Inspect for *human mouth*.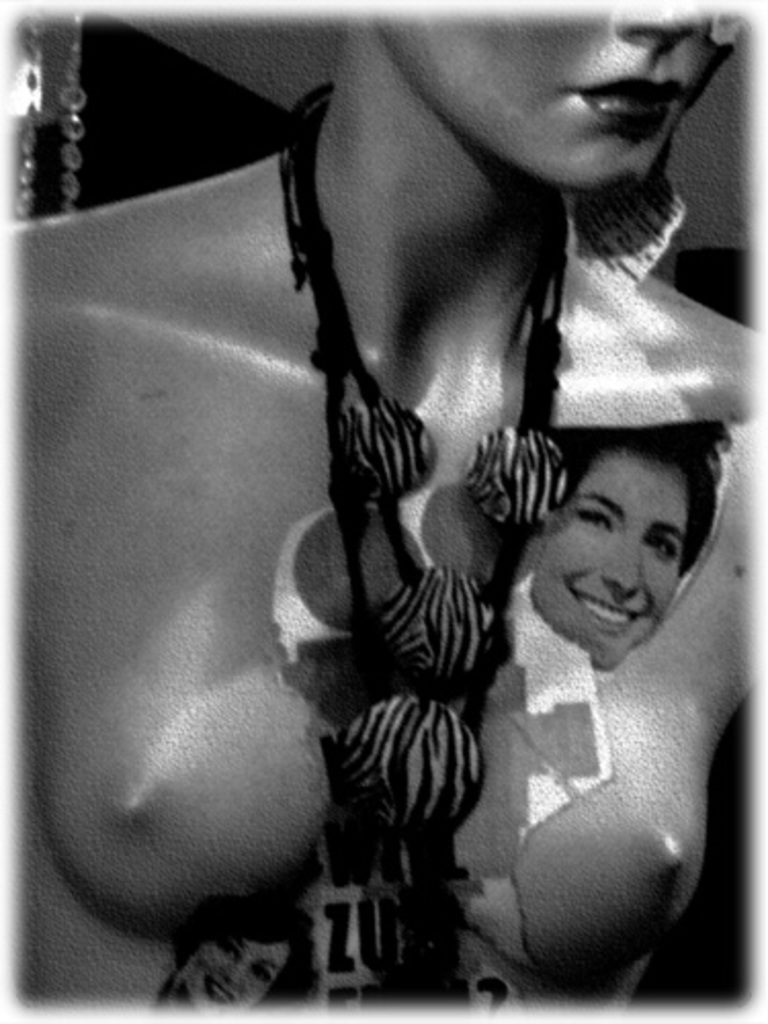
Inspection: x1=573 y1=584 x2=647 y2=643.
